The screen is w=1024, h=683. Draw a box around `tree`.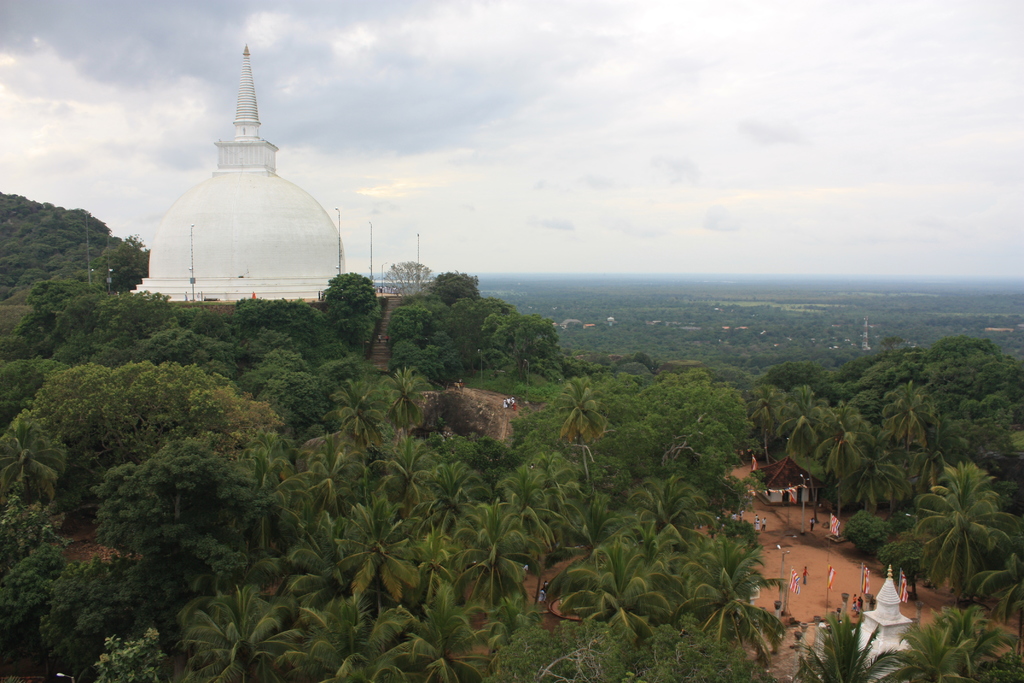
(left=899, top=334, right=1023, bottom=484).
